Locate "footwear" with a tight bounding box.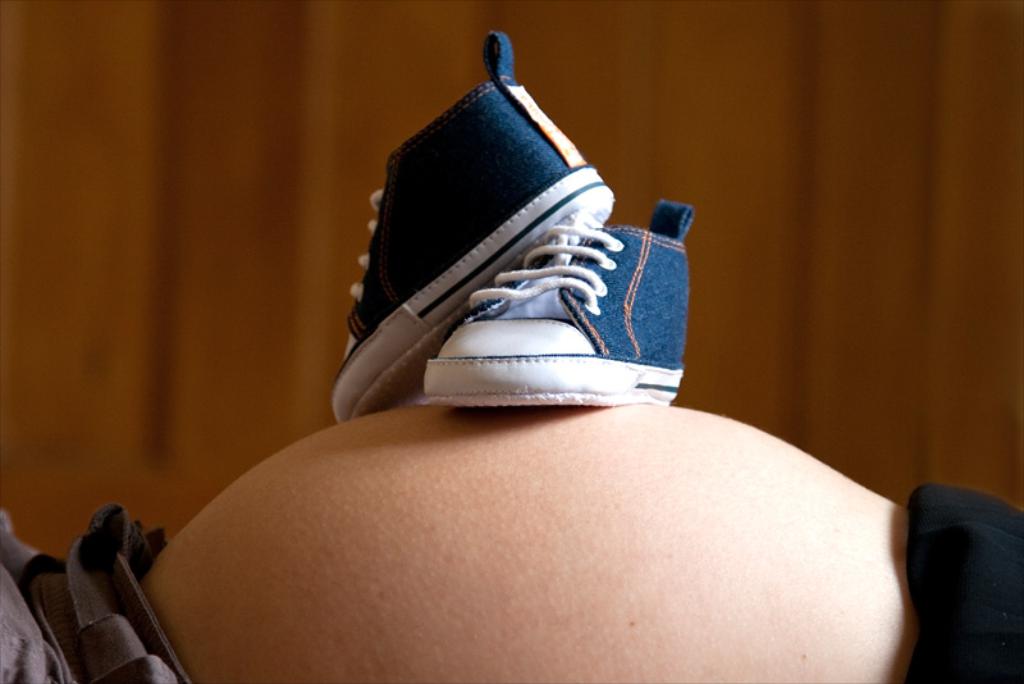
select_region(408, 192, 690, 416).
